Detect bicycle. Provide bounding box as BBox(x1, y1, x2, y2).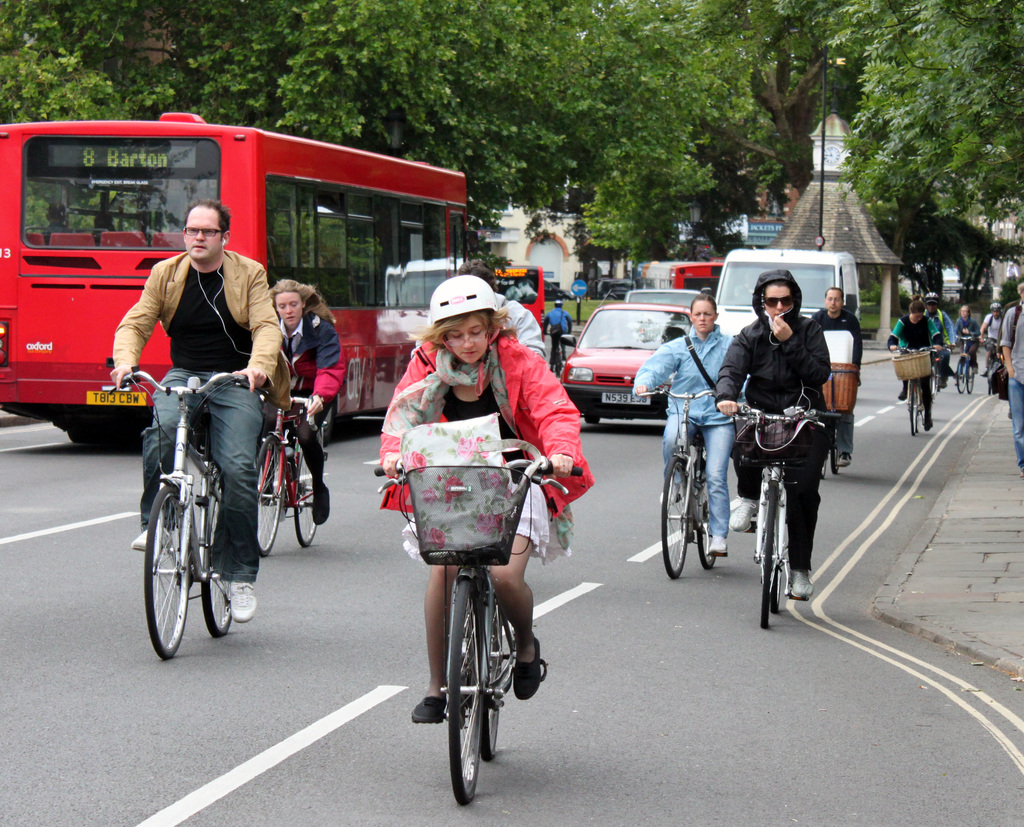
BBox(376, 447, 606, 794).
